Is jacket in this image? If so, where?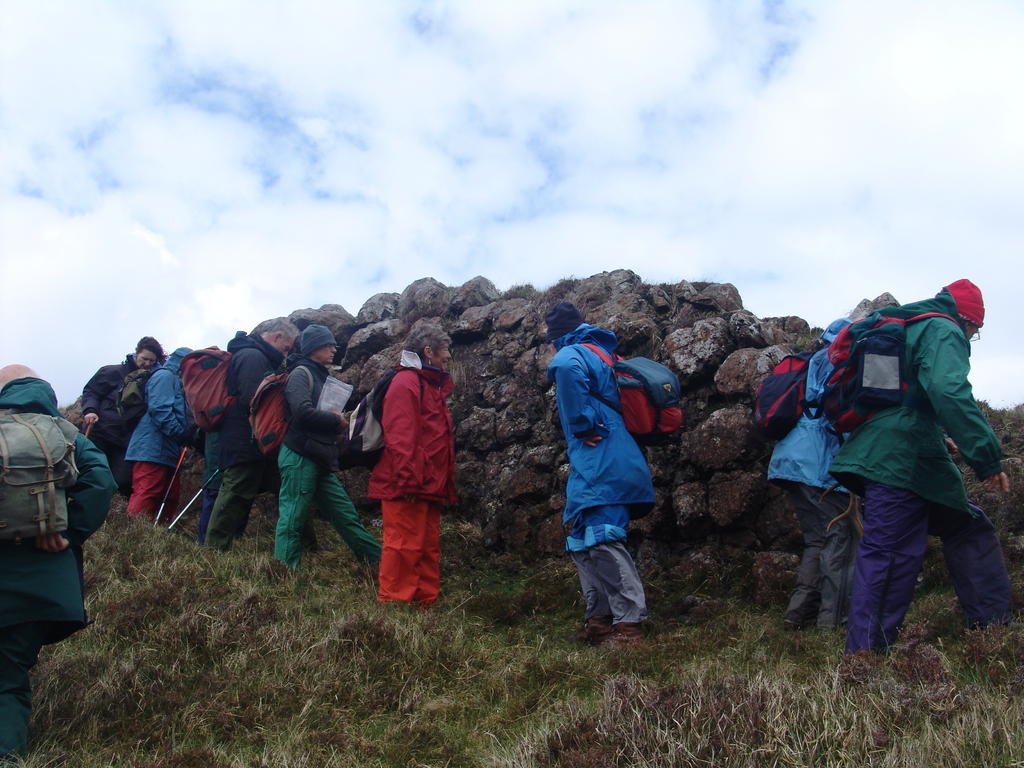
Yes, at locate(80, 353, 128, 452).
